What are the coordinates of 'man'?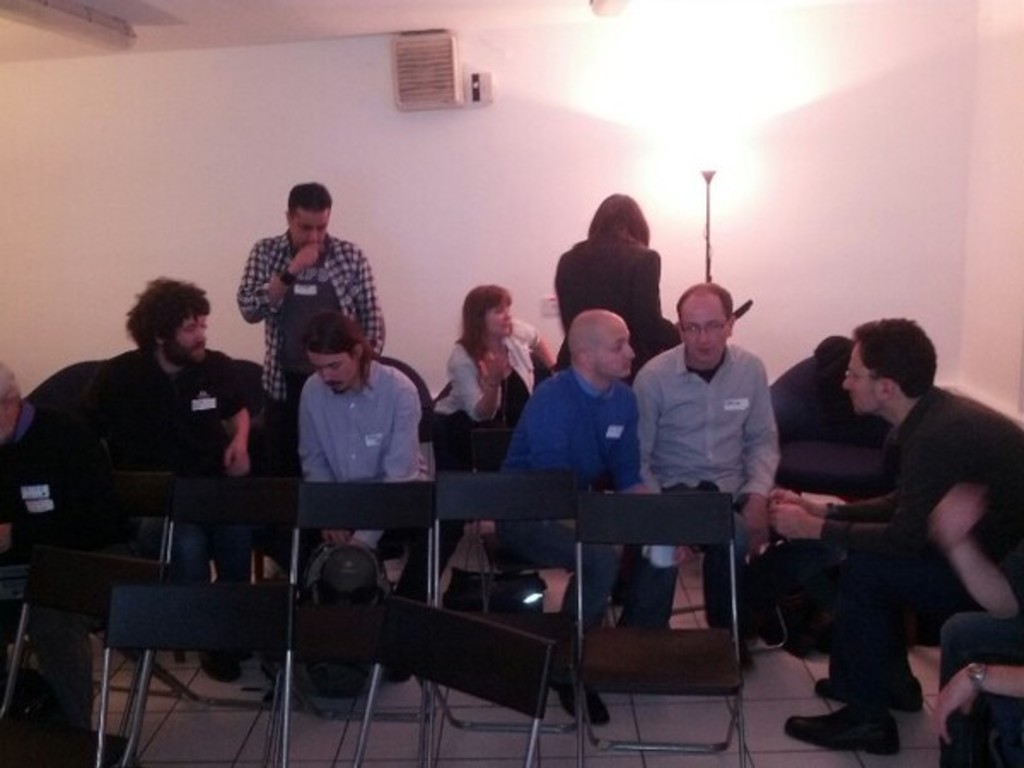
Rect(302, 314, 440, 602).
